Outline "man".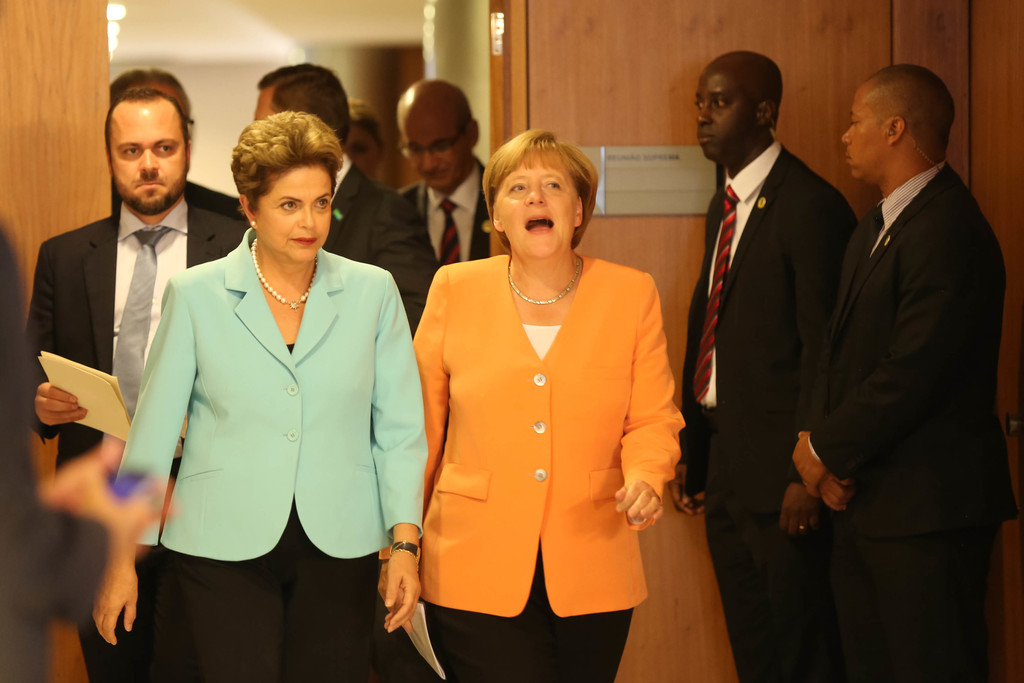
Outline: pyautogui.locateOnScreen(259, 56, 444, 321).
